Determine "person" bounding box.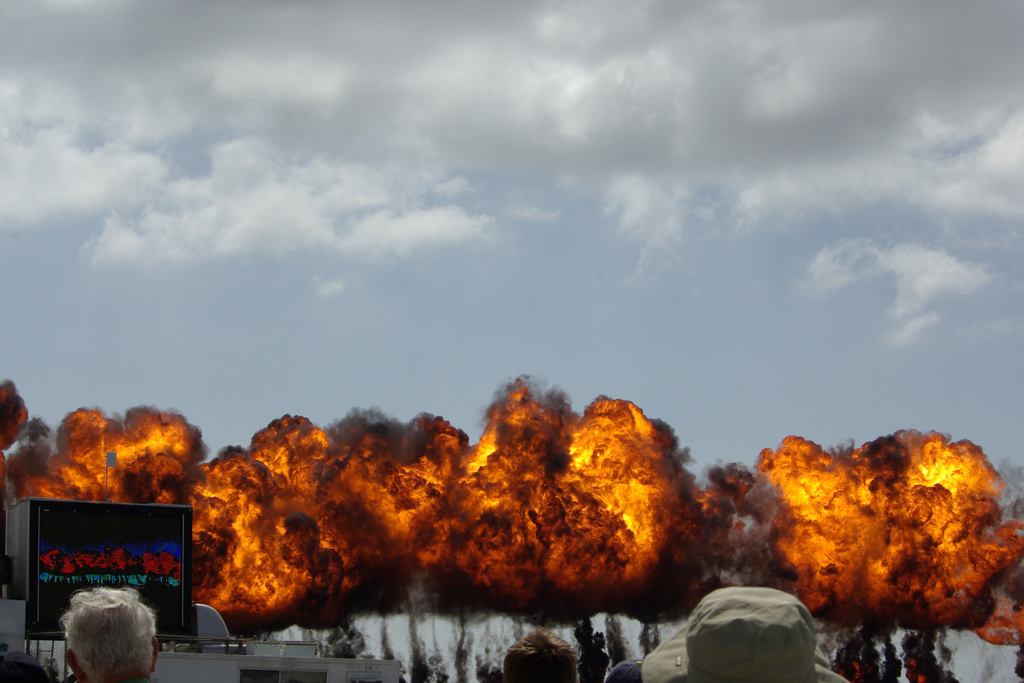
Determined: region(607, 586, 854, 682).
